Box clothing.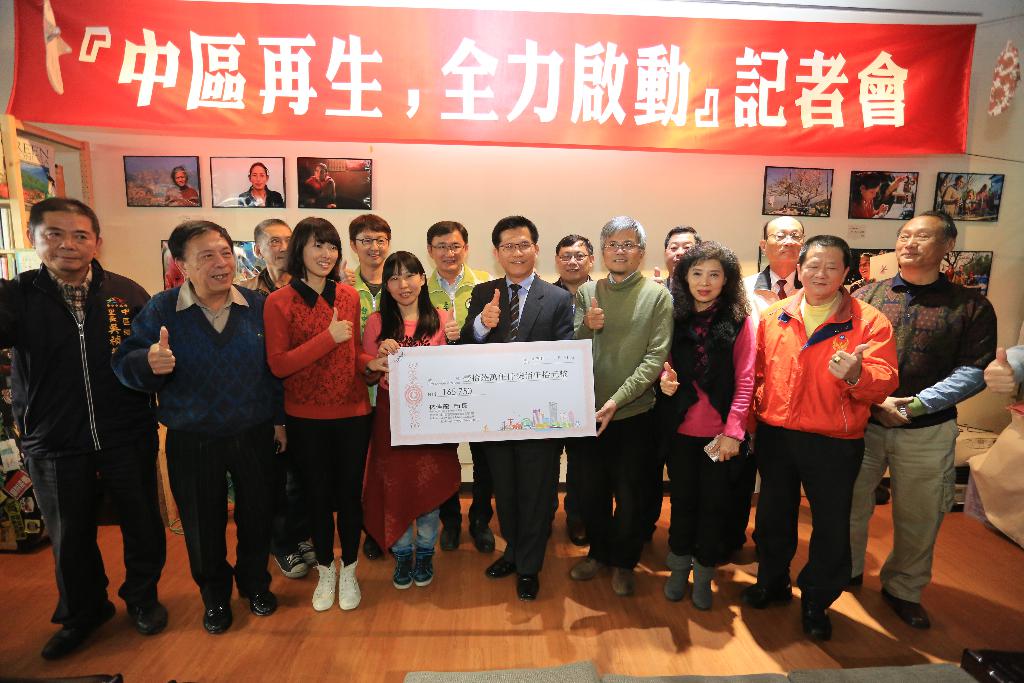
(x1=456, y1=270, x2=574, y2=566).
